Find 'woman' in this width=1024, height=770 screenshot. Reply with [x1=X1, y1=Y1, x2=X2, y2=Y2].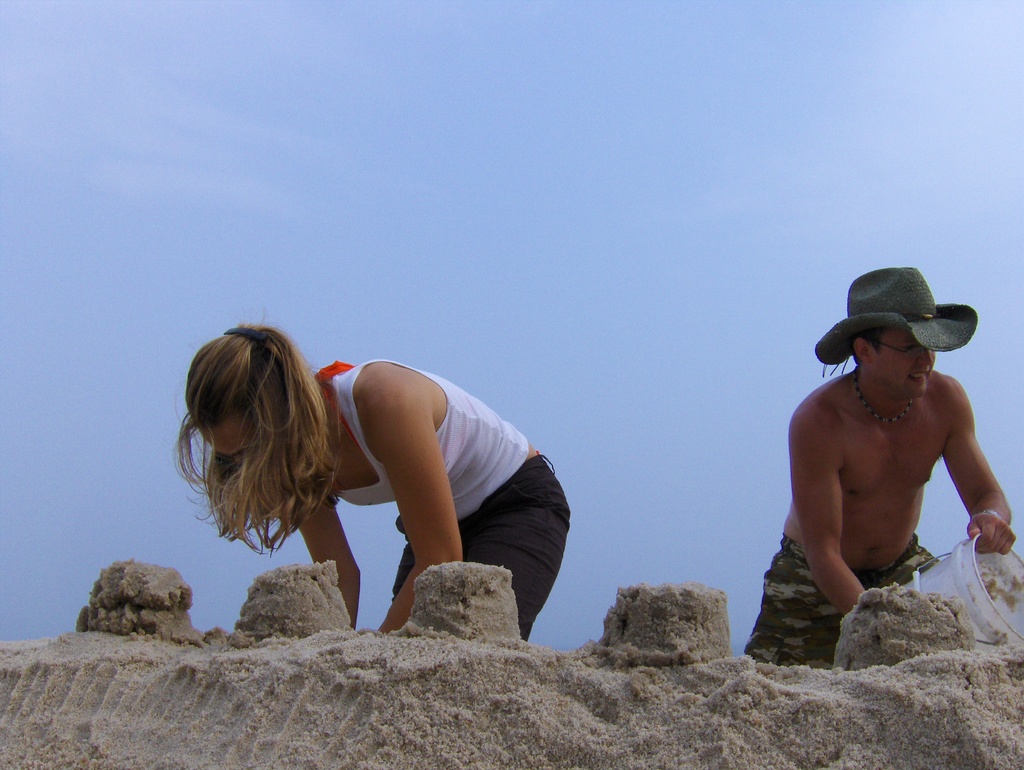
[x1=186, y1=310, x2=579, y2=654].
